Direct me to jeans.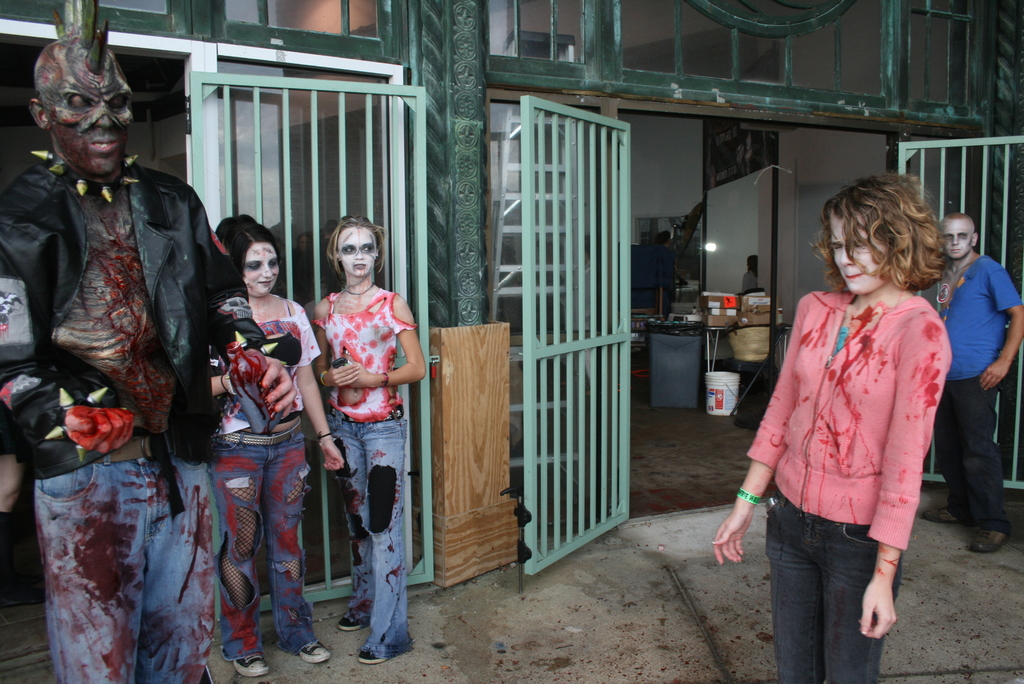
Direction: (207, 428, 316, 655).
